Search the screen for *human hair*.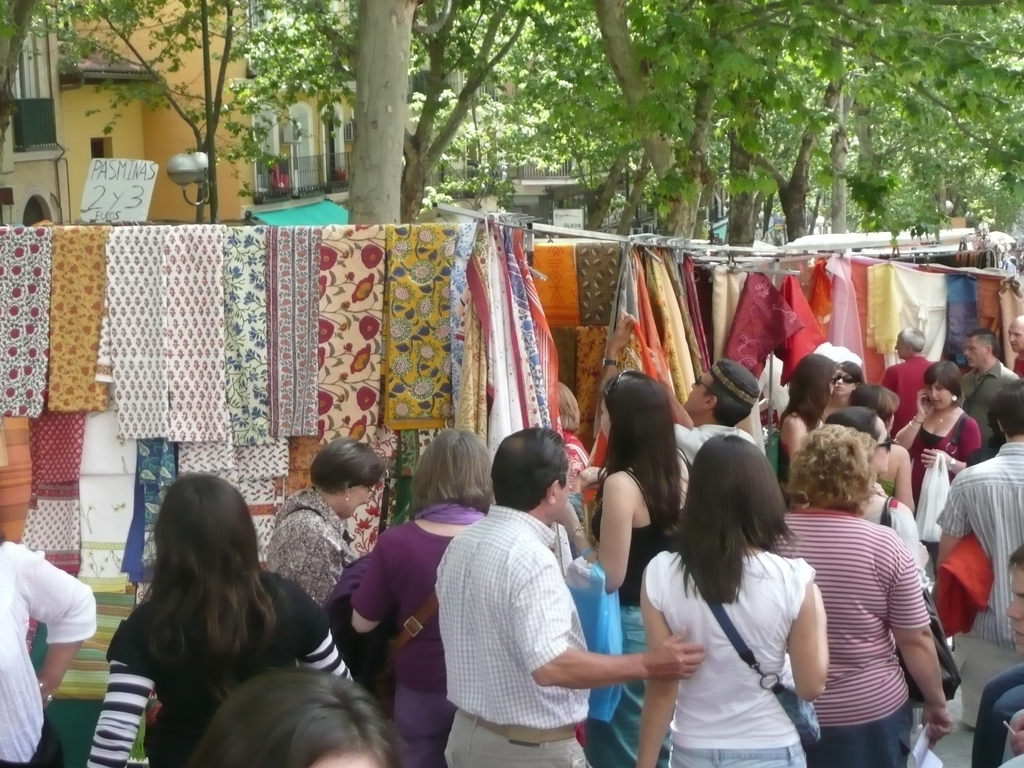
Found at Rect(183, 663, 415, 765).
